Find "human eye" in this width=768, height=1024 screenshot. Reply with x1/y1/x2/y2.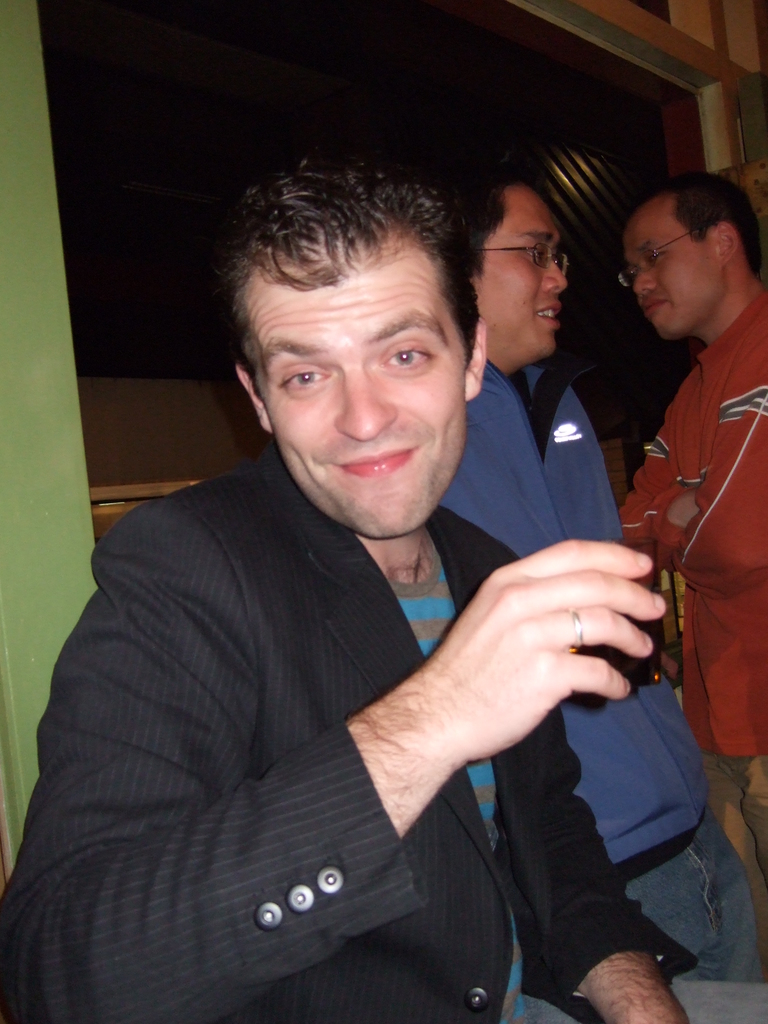
625/268/636/280.
